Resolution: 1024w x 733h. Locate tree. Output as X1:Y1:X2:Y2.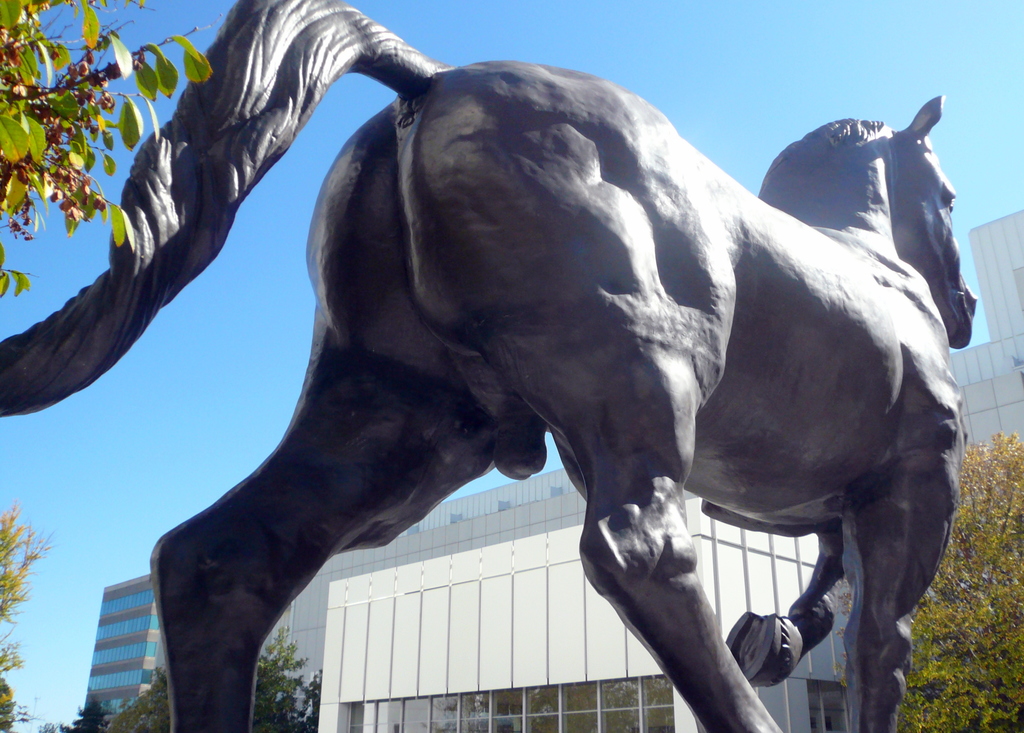
99:621:314:732.
